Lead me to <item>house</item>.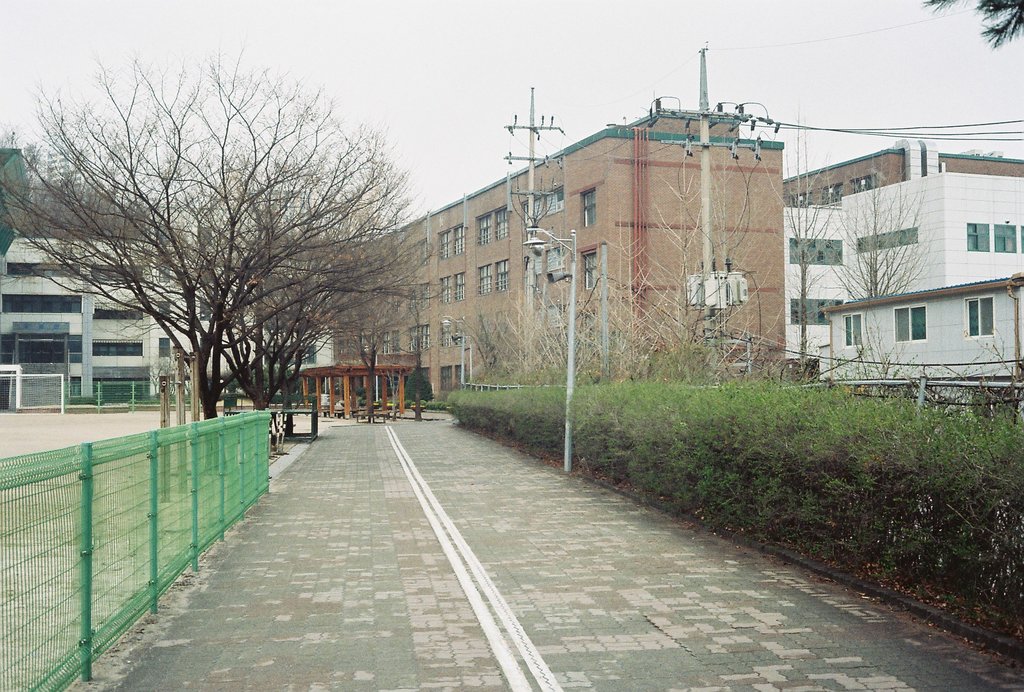
Lead to <box>779,144,1023,210</box>.
